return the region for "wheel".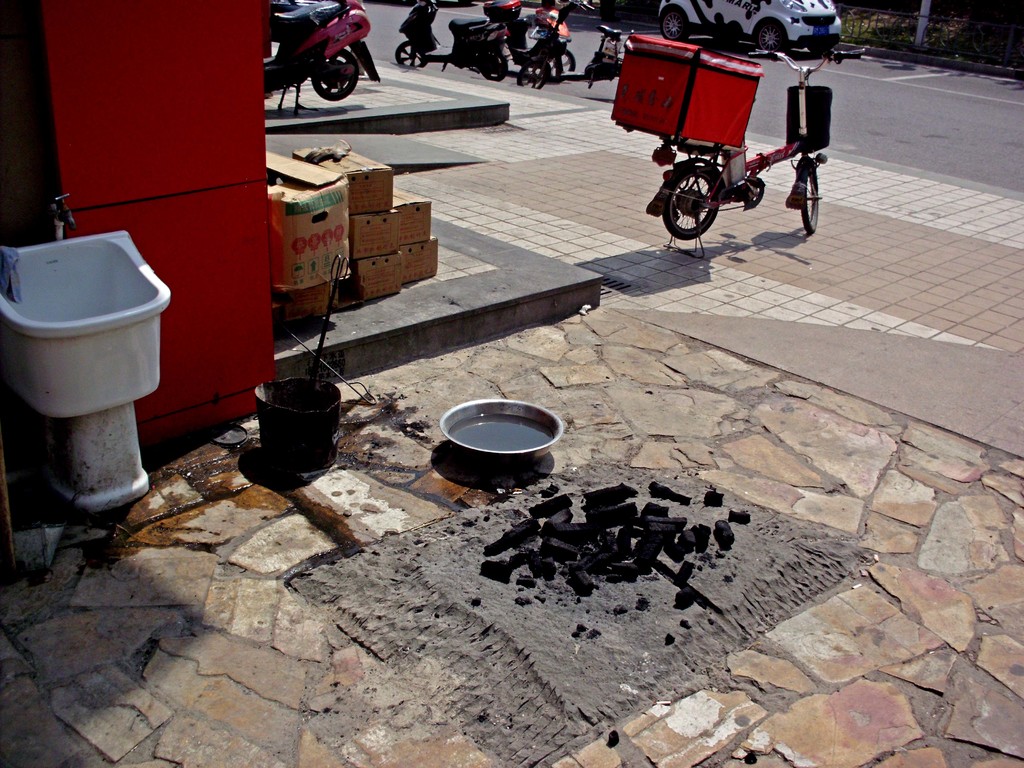
box(483, 50, 506, 83).
